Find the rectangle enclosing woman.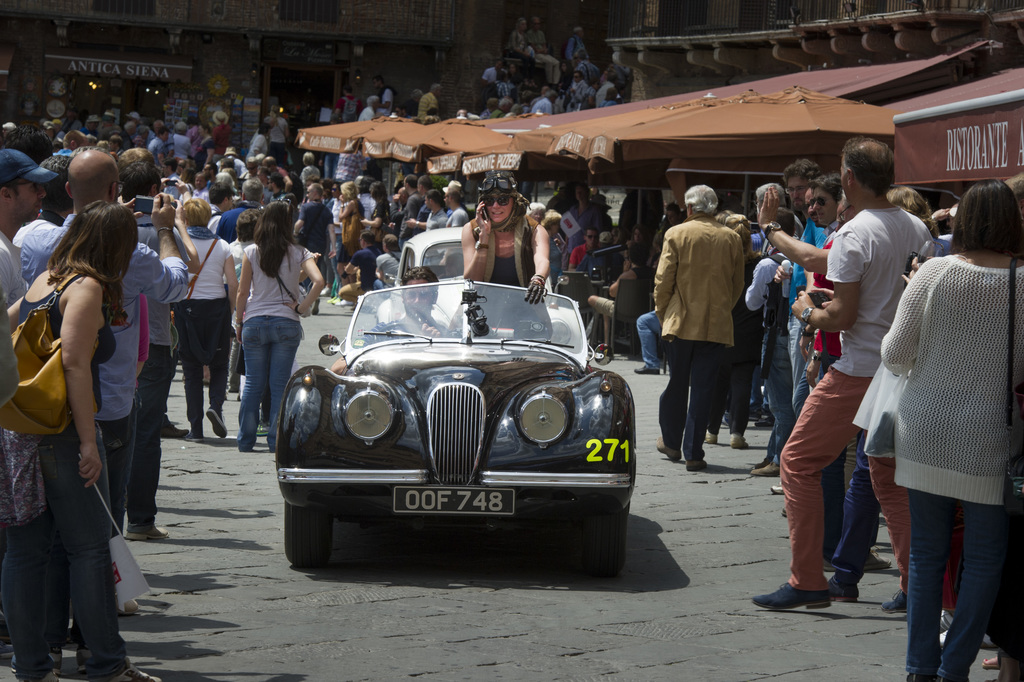
4, 200, 163, 681.
